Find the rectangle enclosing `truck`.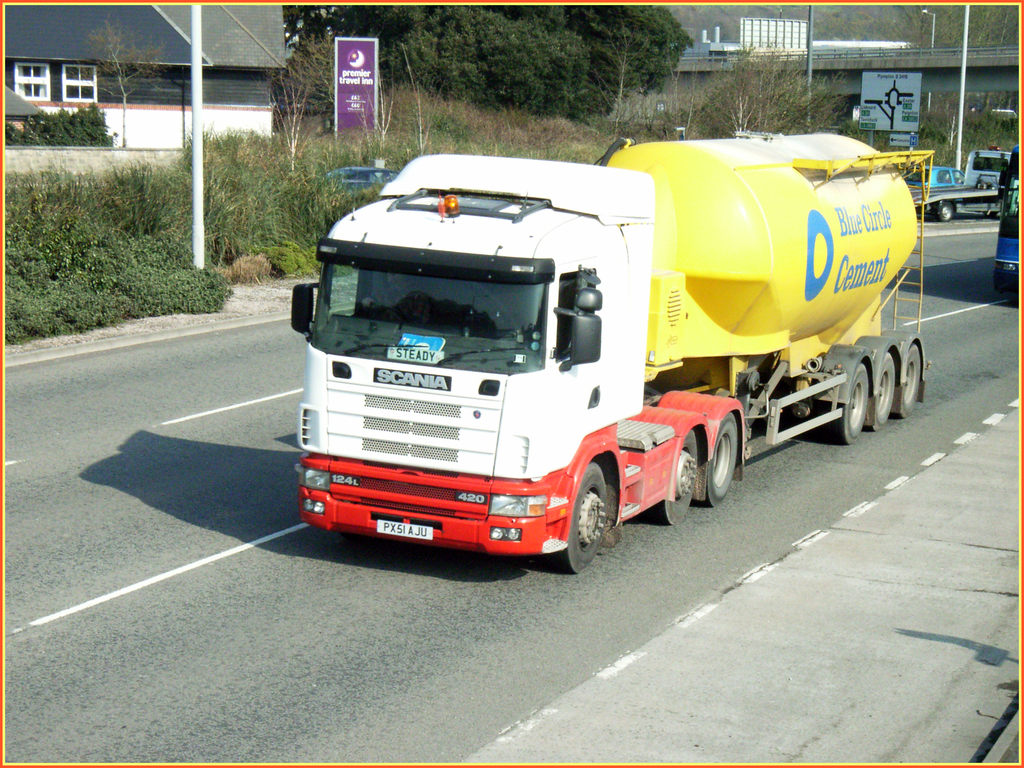
Rect(915, 146, 1014, 223).
